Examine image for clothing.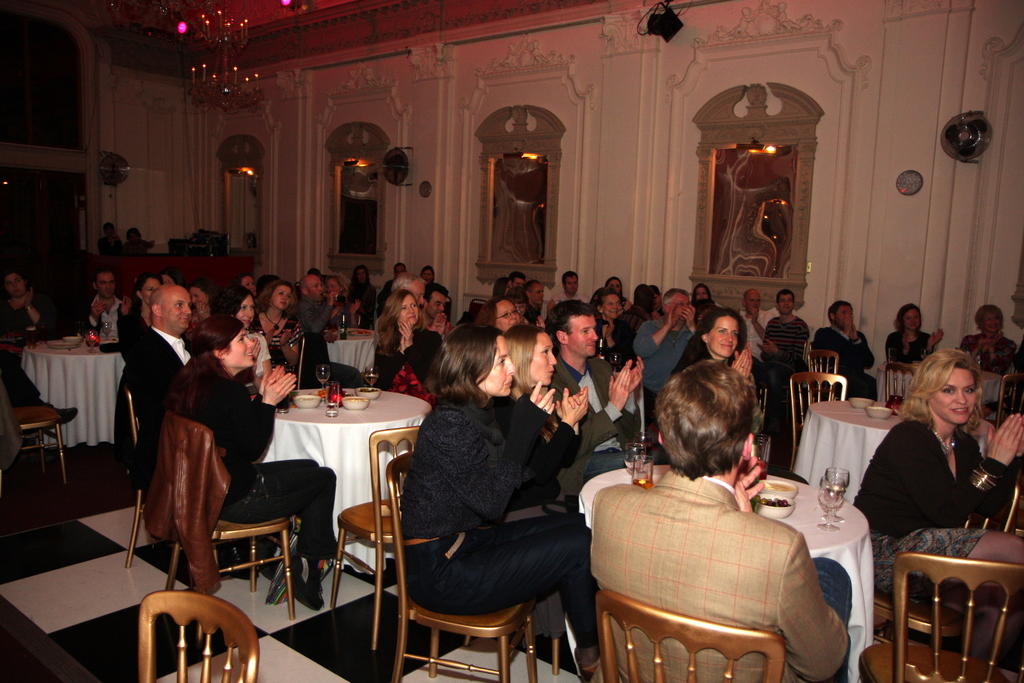
Examination result: <box>381,320,444,389</box>.
